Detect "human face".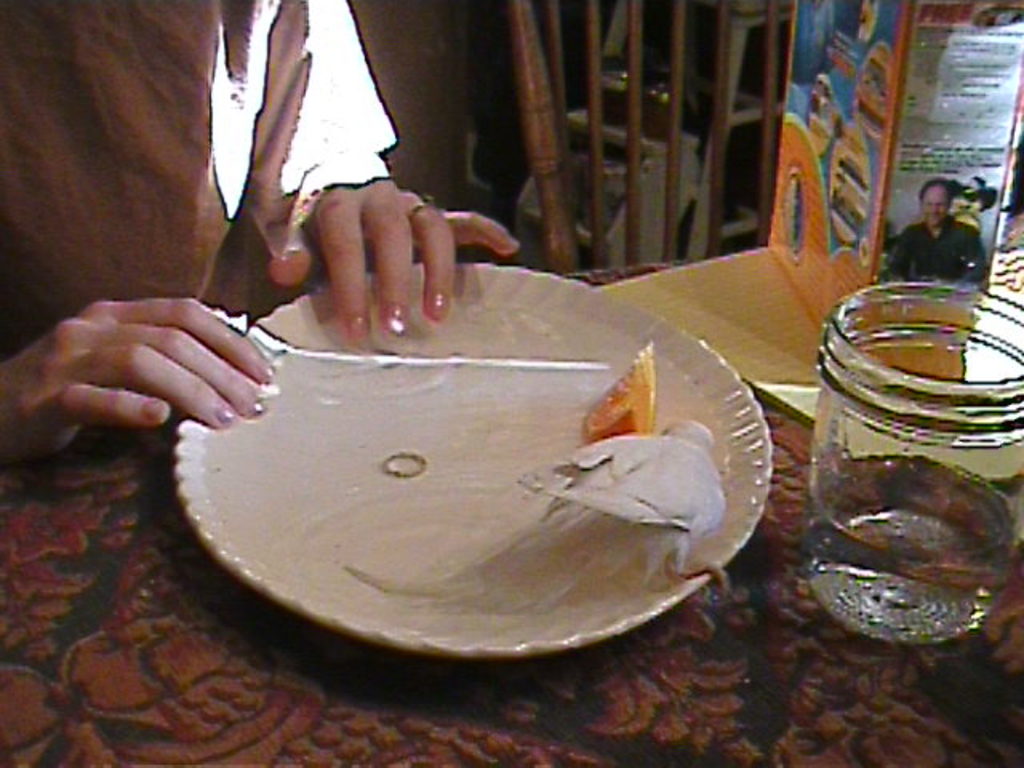
Detected at 922,187,950,227.
